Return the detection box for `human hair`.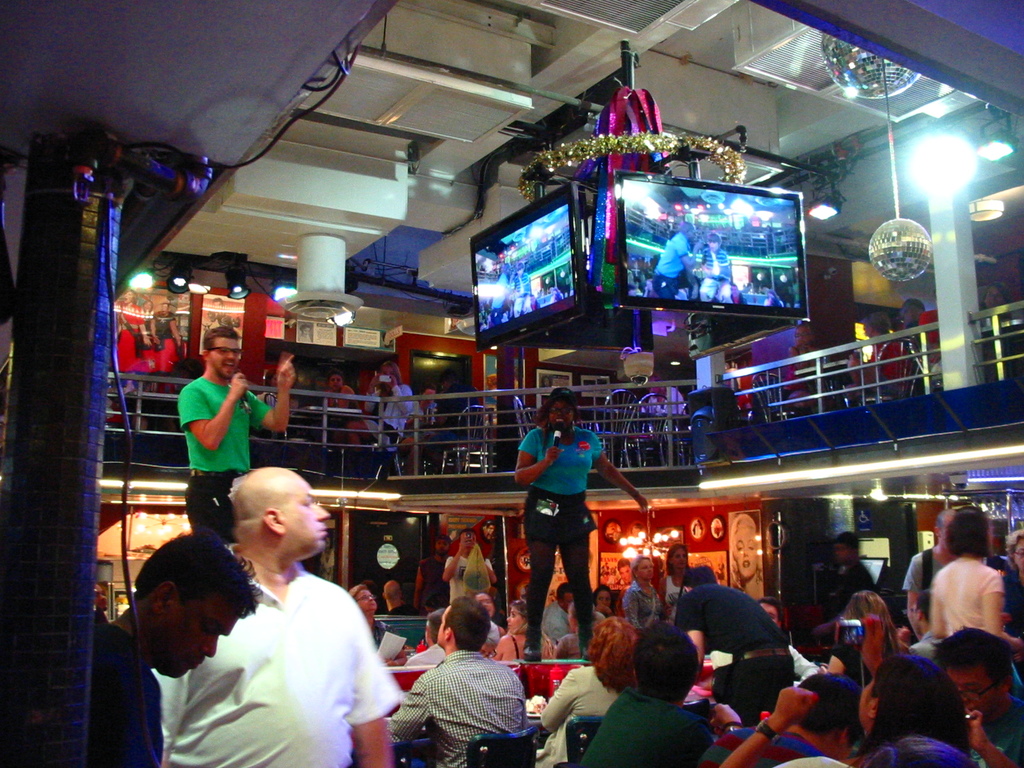
(201, 328, 239, 352).
